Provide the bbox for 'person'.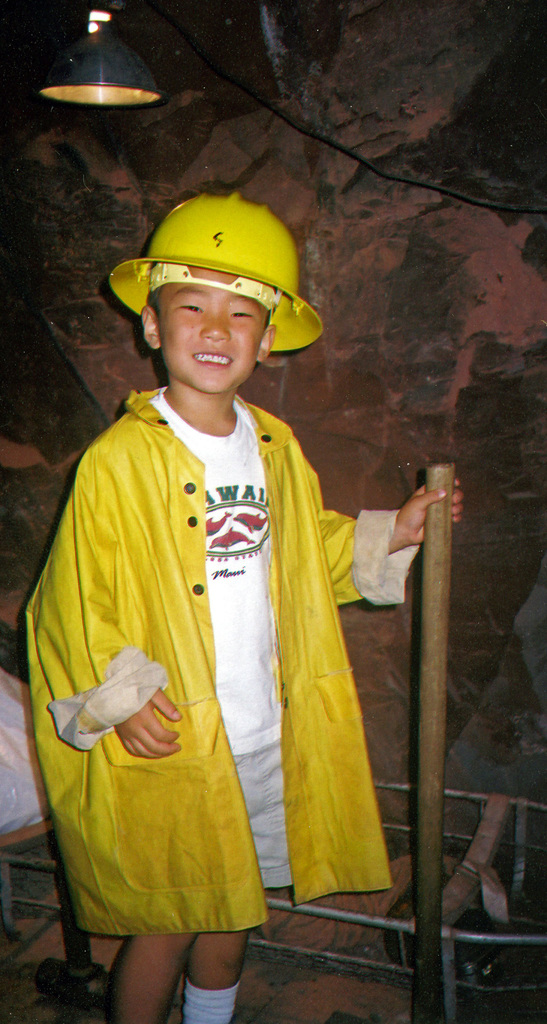
(x1=25, y1=193, x2=462, y2=1023).
